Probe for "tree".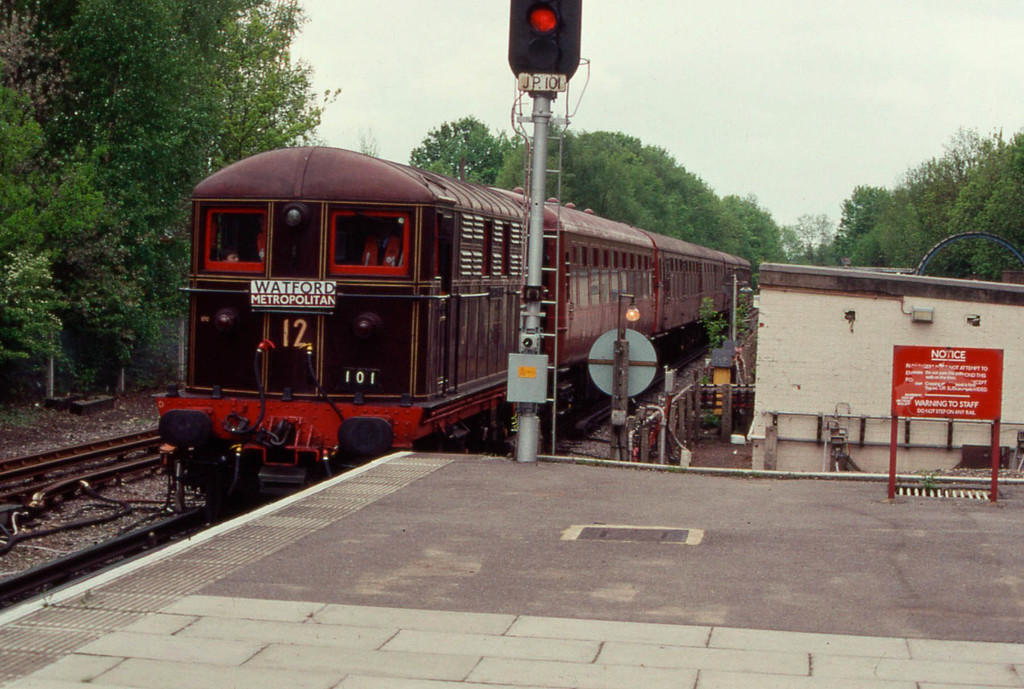
Probe result: pyautogui.locateOnScreen(0, 81, 140, 379).
